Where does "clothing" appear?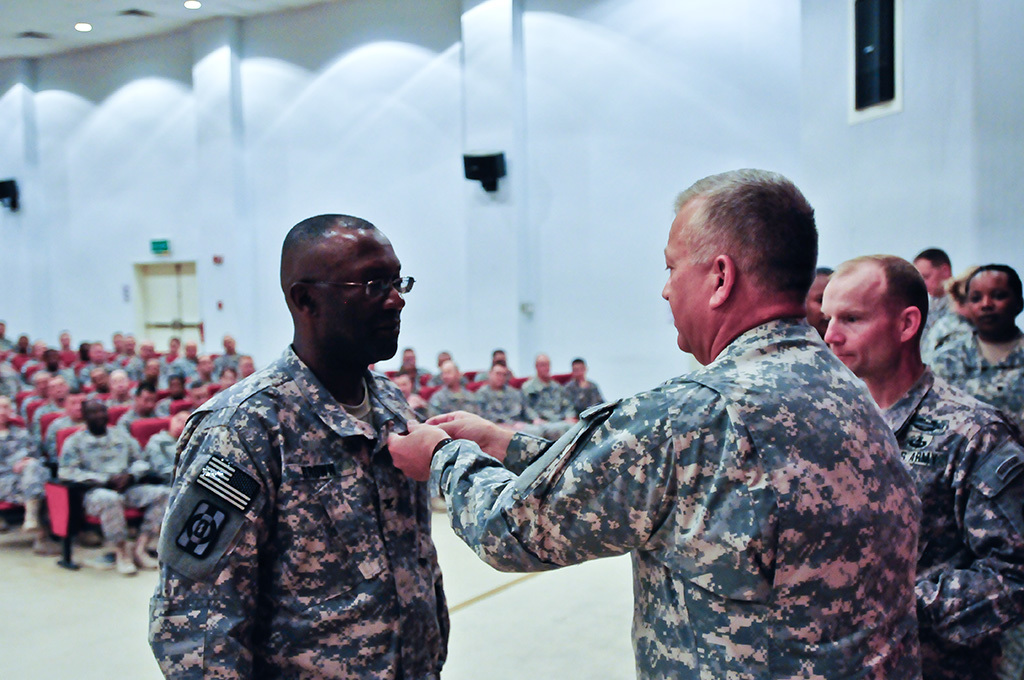
Appears at [483, 384, 519, 434].
